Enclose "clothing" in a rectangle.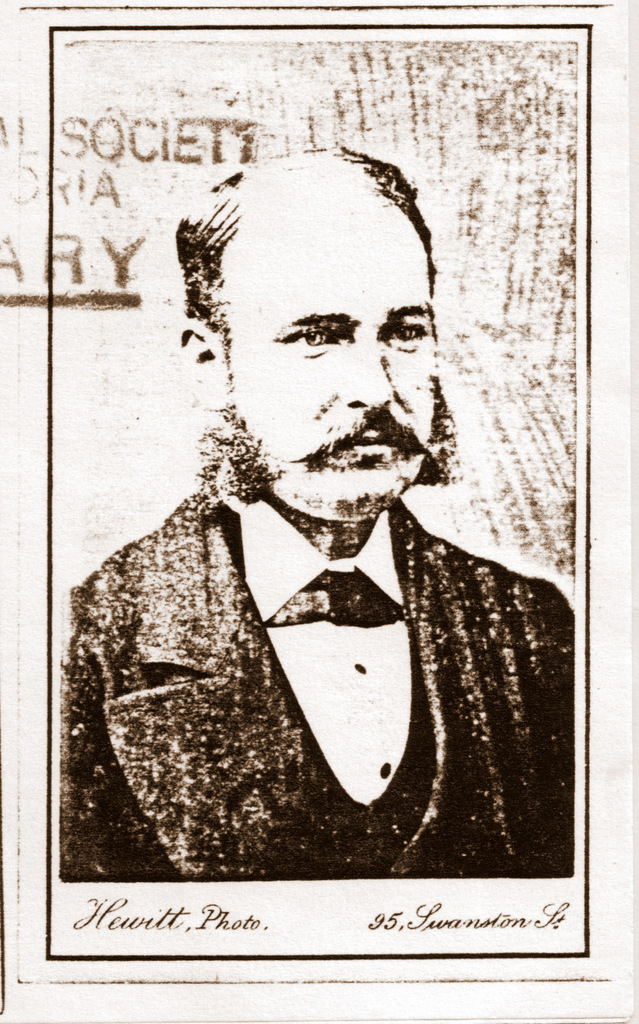
[56, 468, 574, 883].
